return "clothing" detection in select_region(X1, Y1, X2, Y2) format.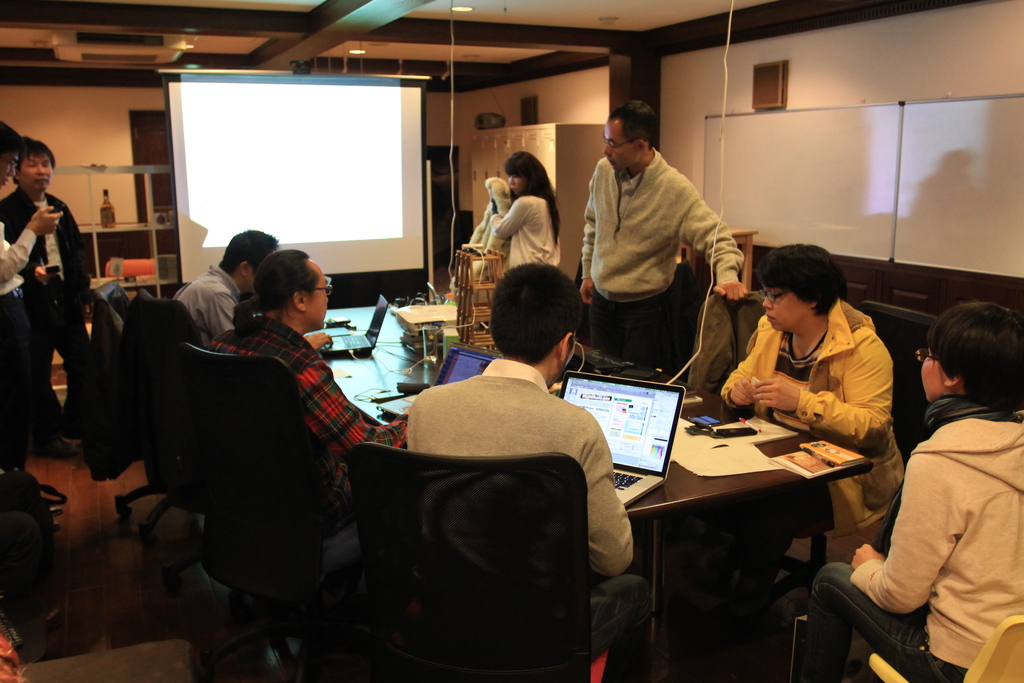
select_region(800, 385, 1023, 682).
